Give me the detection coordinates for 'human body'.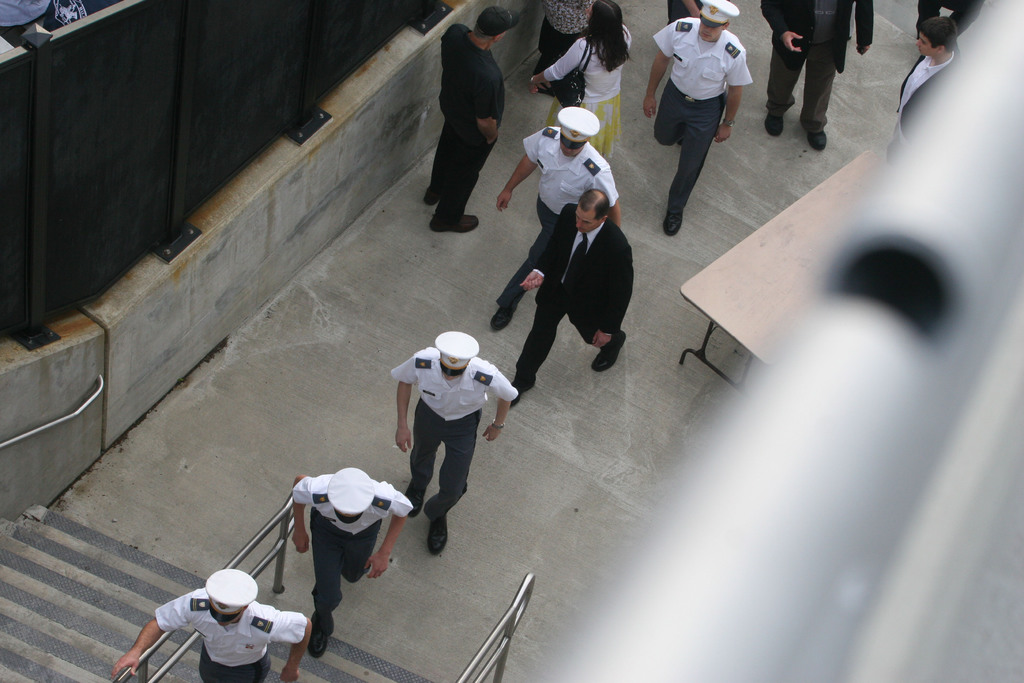
bbox(760, 0, 877, 147).
